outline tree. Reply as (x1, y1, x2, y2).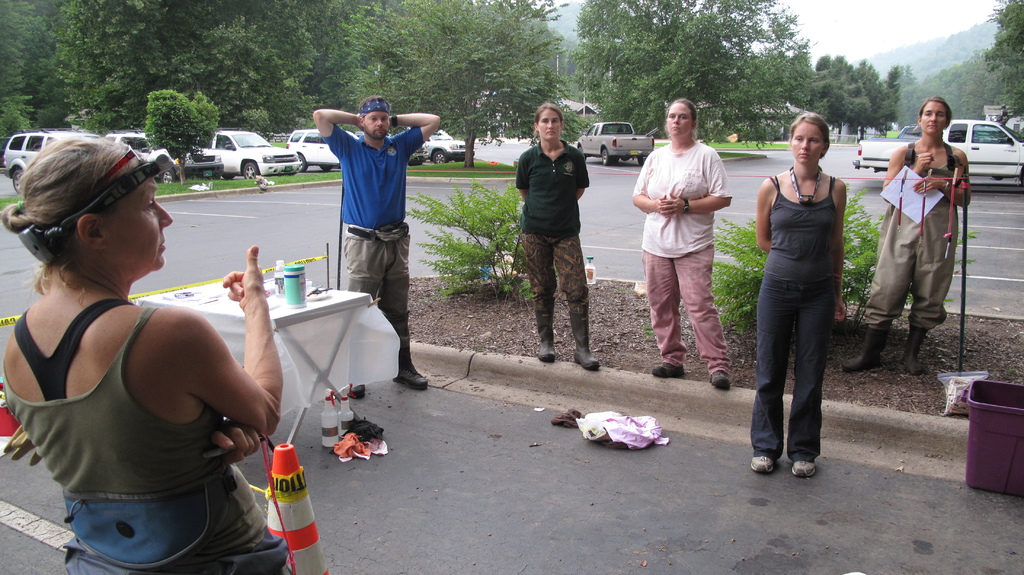
(566, 0, 788, 157).
